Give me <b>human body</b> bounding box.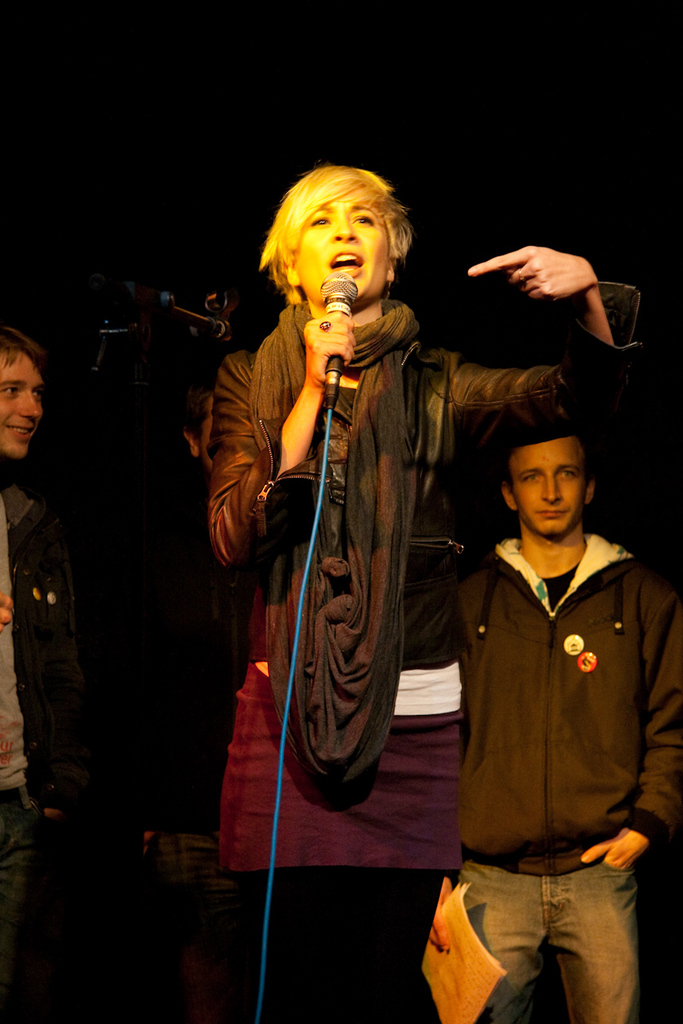
<box>177,168,667,1021</box>.
